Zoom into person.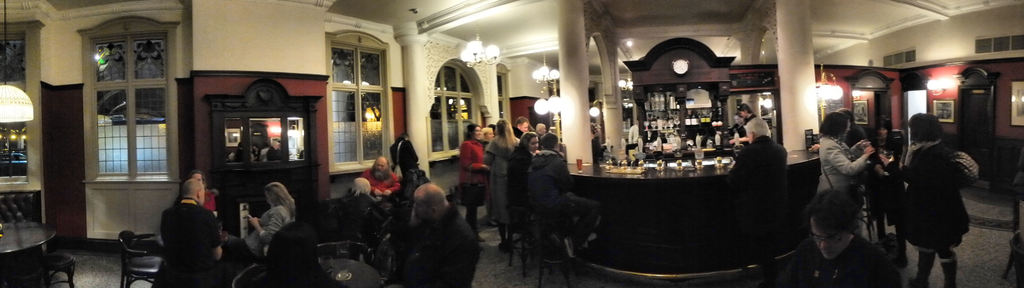
Zoom target: left=900, top=106, right=979, bottom=287.
